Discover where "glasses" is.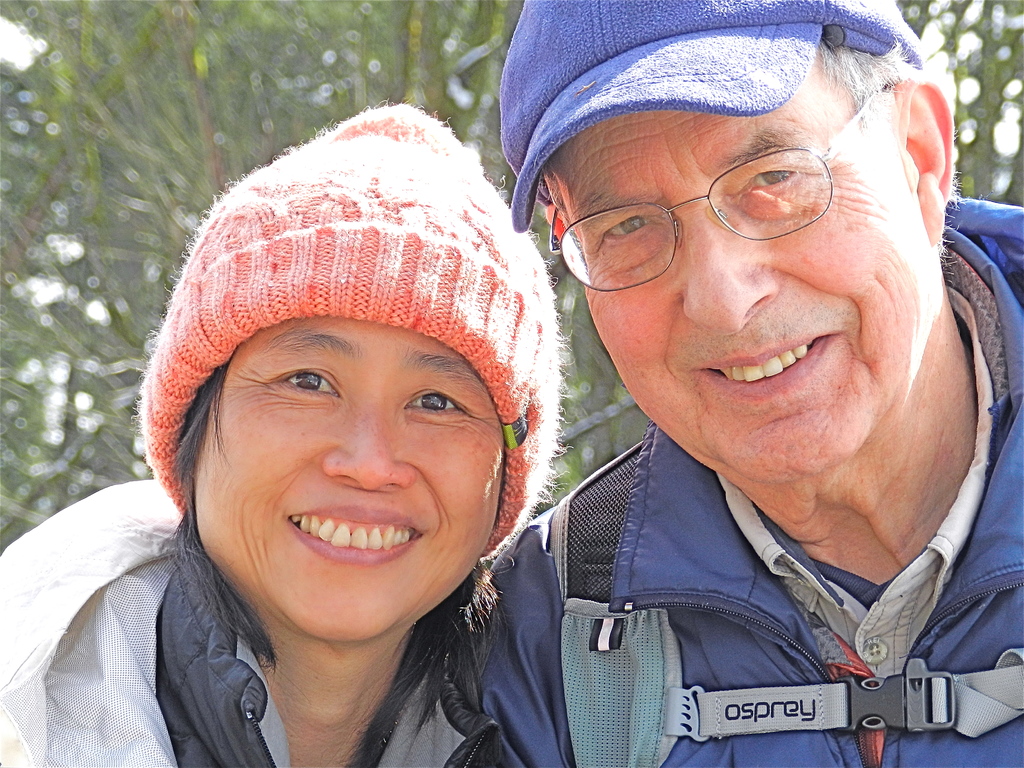
Discovered at 545,86,879,293.
